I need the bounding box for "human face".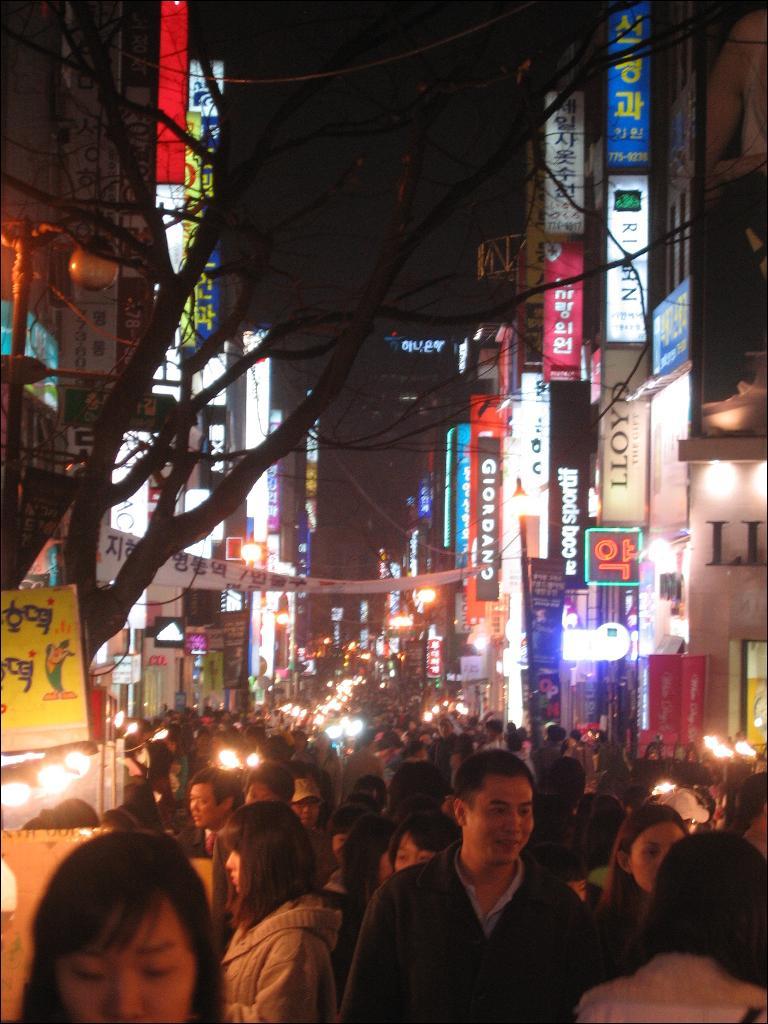
Here it is: Rect(385, 823, 440, 871).
